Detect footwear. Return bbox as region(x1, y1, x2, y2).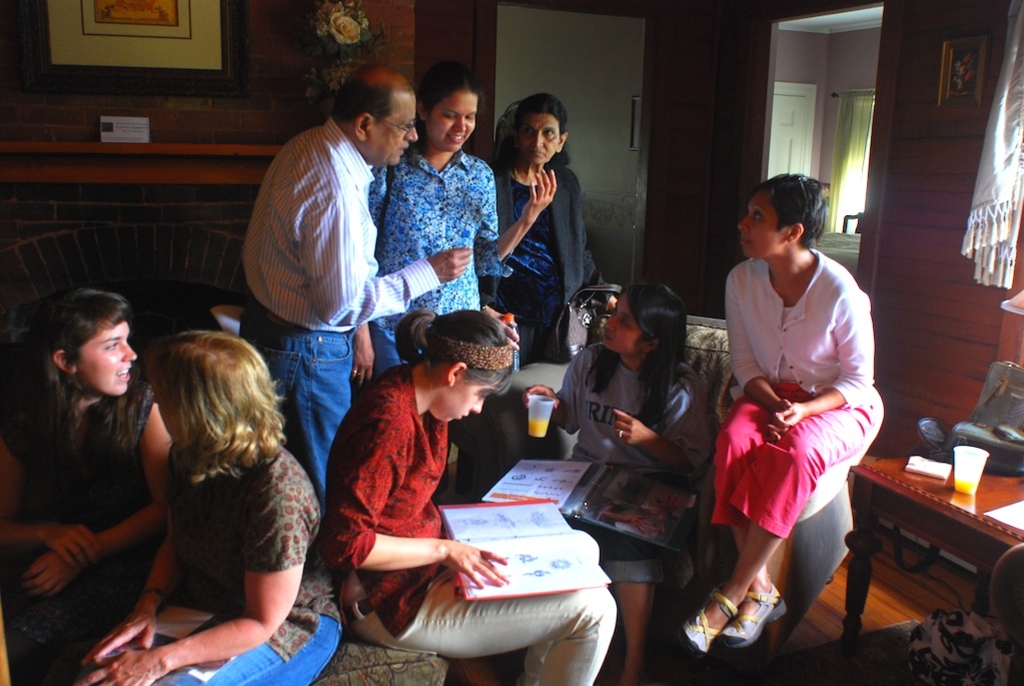
region(718, 574, 784, 649).
